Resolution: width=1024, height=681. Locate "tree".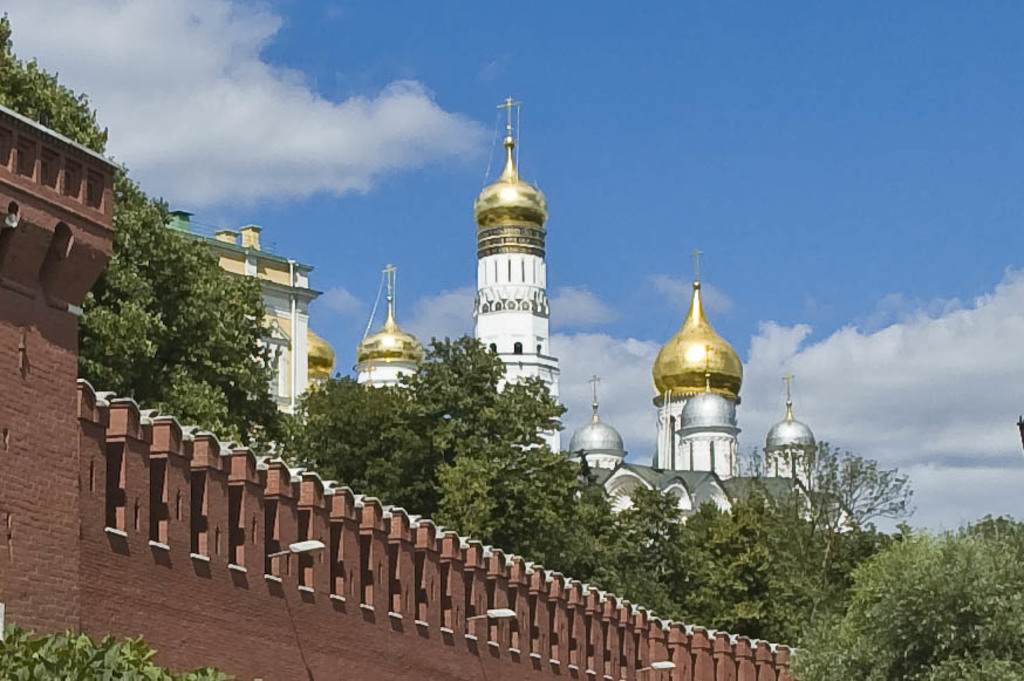
rect(391, 333, 582, 545).
